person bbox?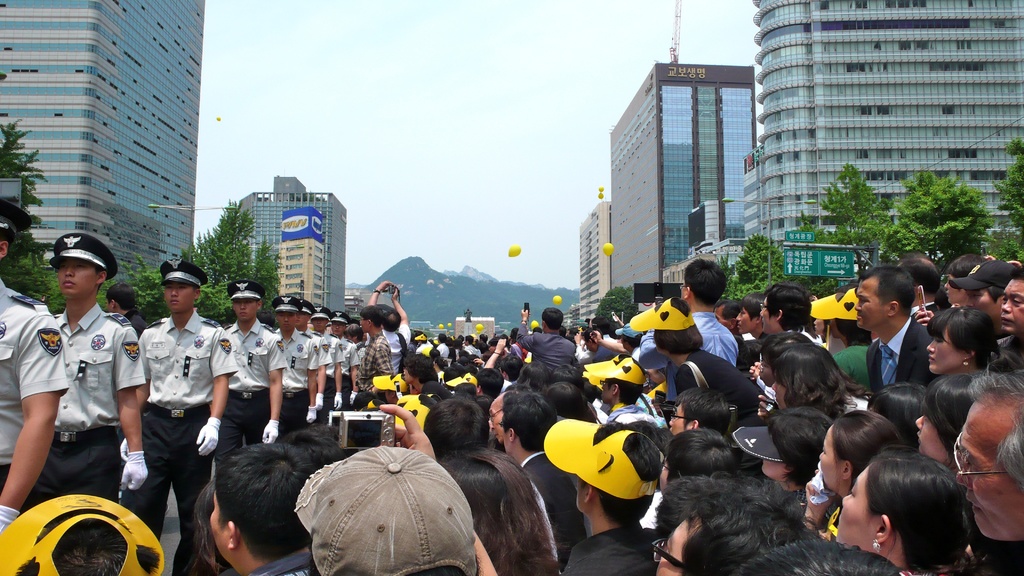
bbox(996, 269, 1023, 349)
